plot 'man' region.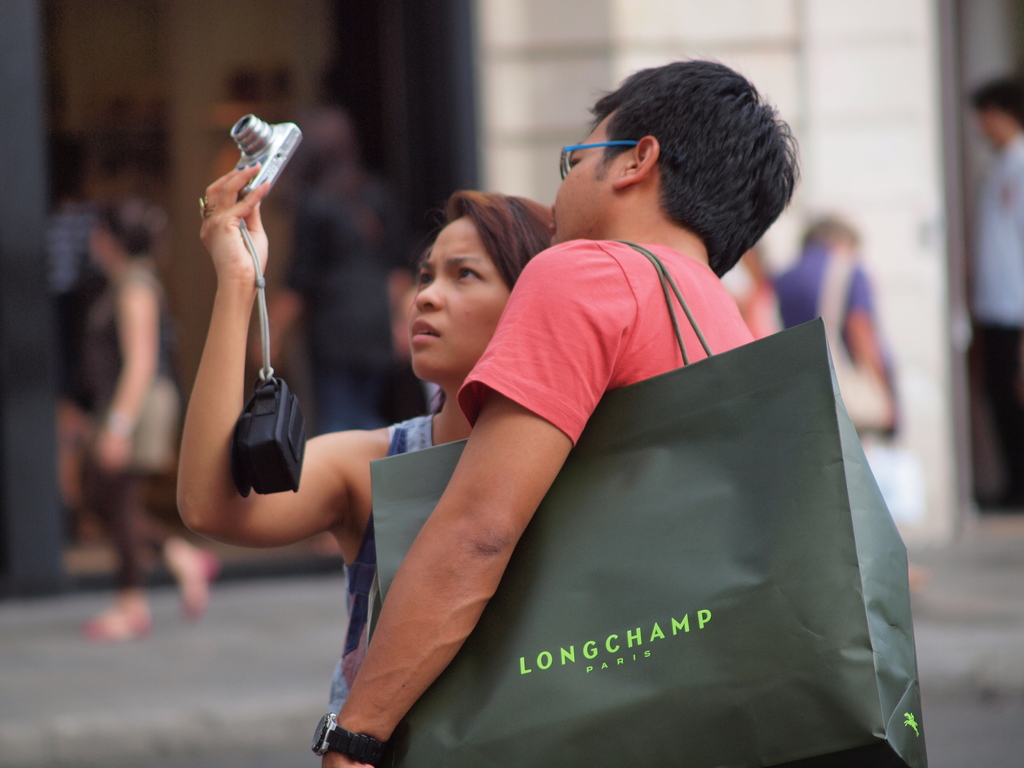
Plotted at [285,97,902,767].
